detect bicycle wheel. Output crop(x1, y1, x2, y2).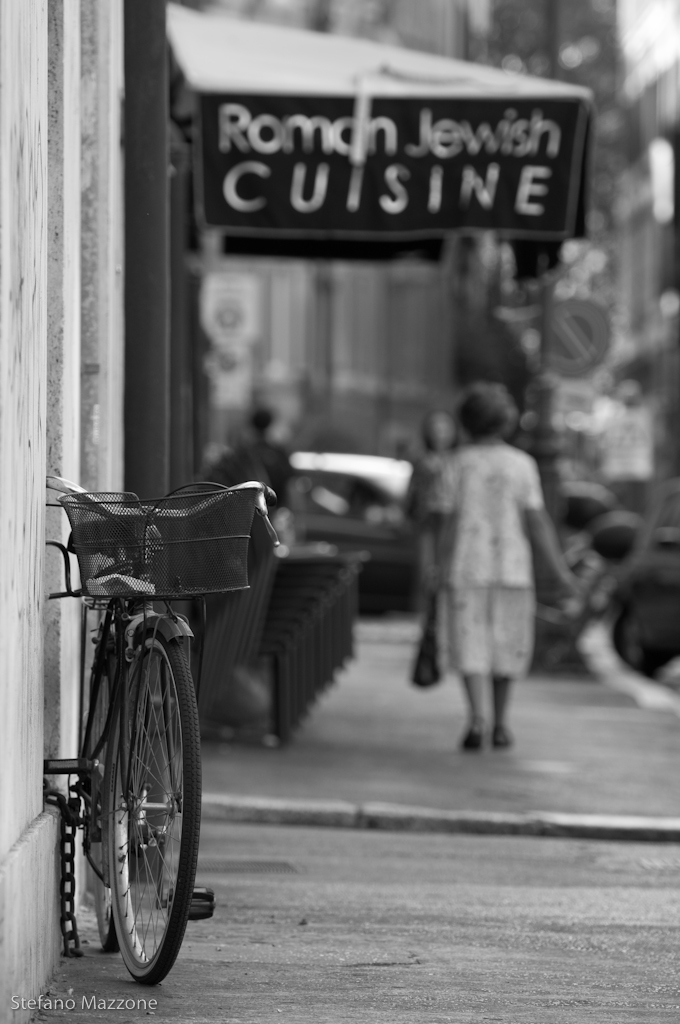
crop(79, 621, 137, 955).
